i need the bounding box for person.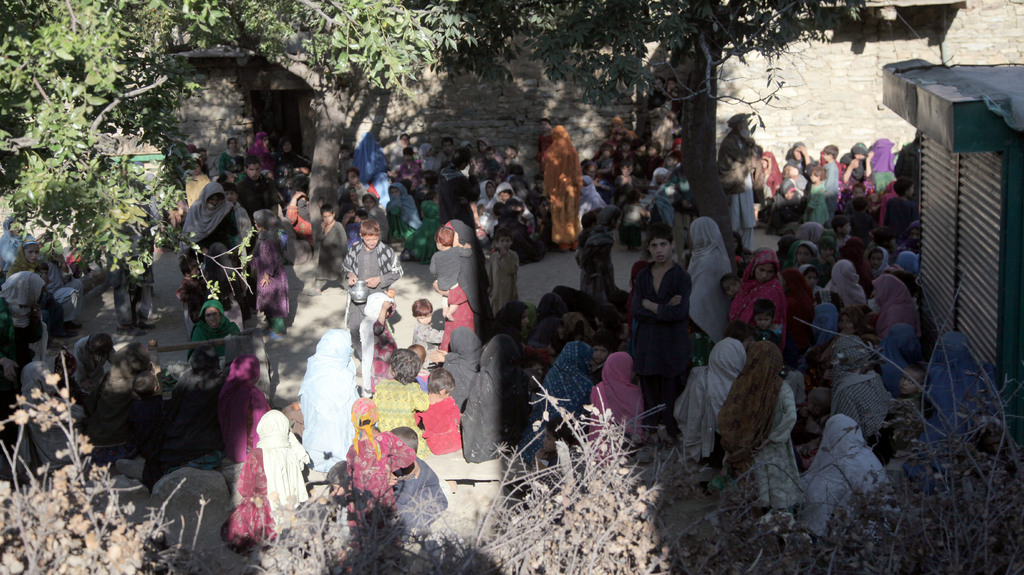
Here it is: (x1=591, y1=341, x2=642, y2=445).
